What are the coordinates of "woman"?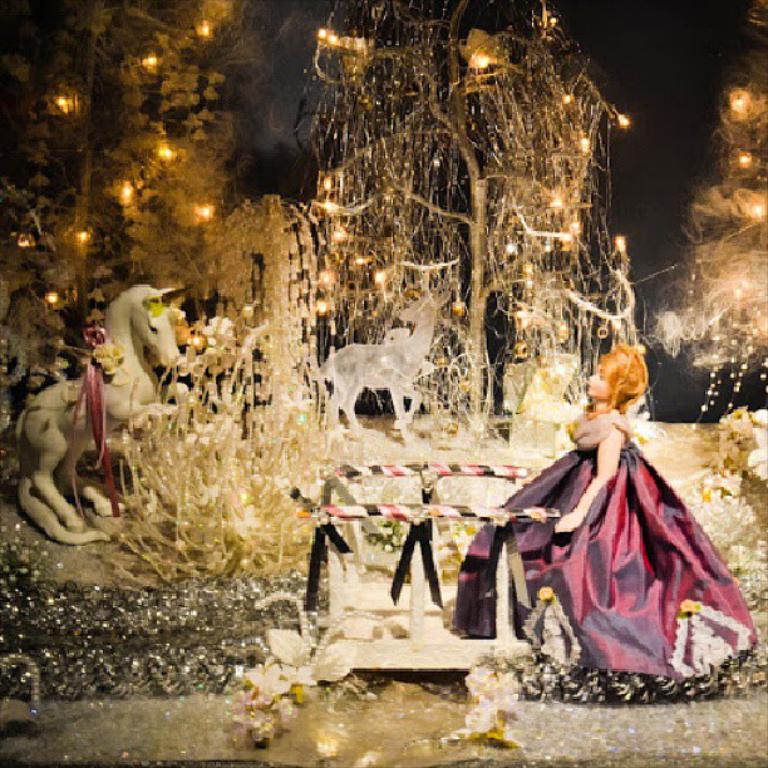
<bbox>499, 330, 730, 707</bbox>.
